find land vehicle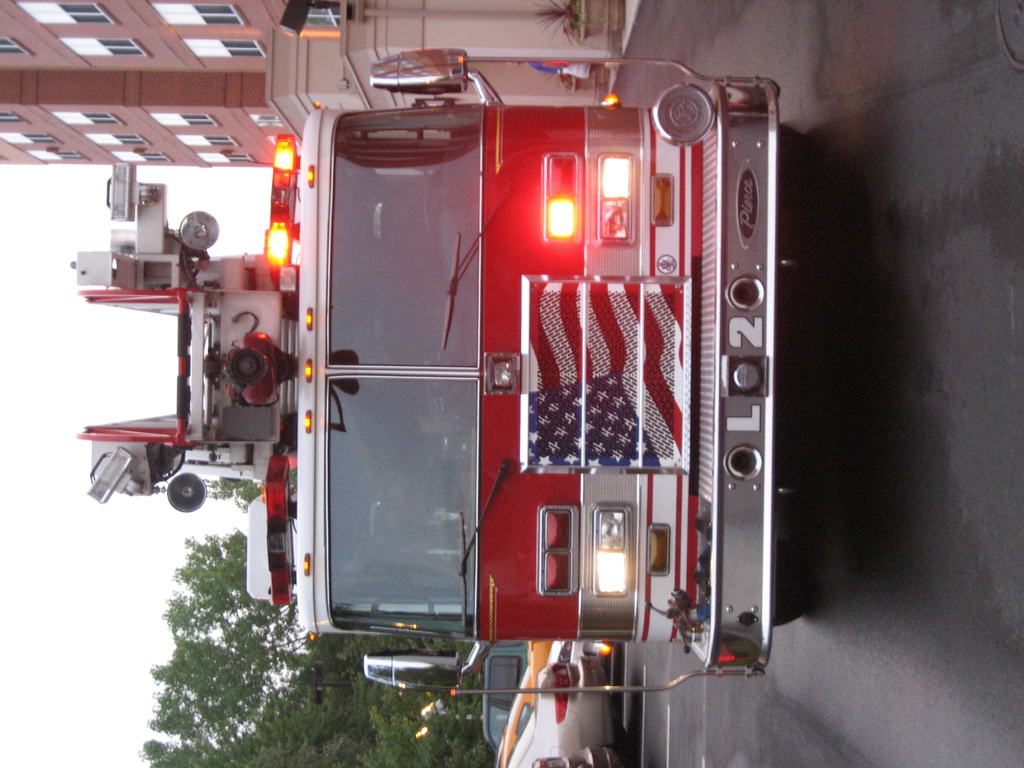
bbox(483, 637, 530, 751)
